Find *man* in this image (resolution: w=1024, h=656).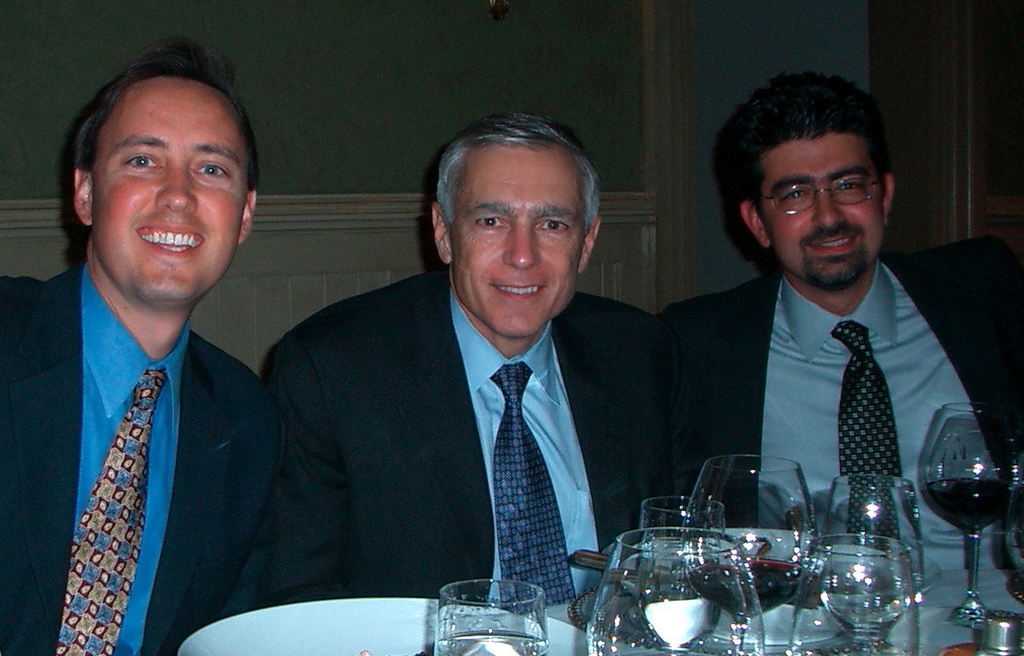
box(658, 72, 1023, 655).
